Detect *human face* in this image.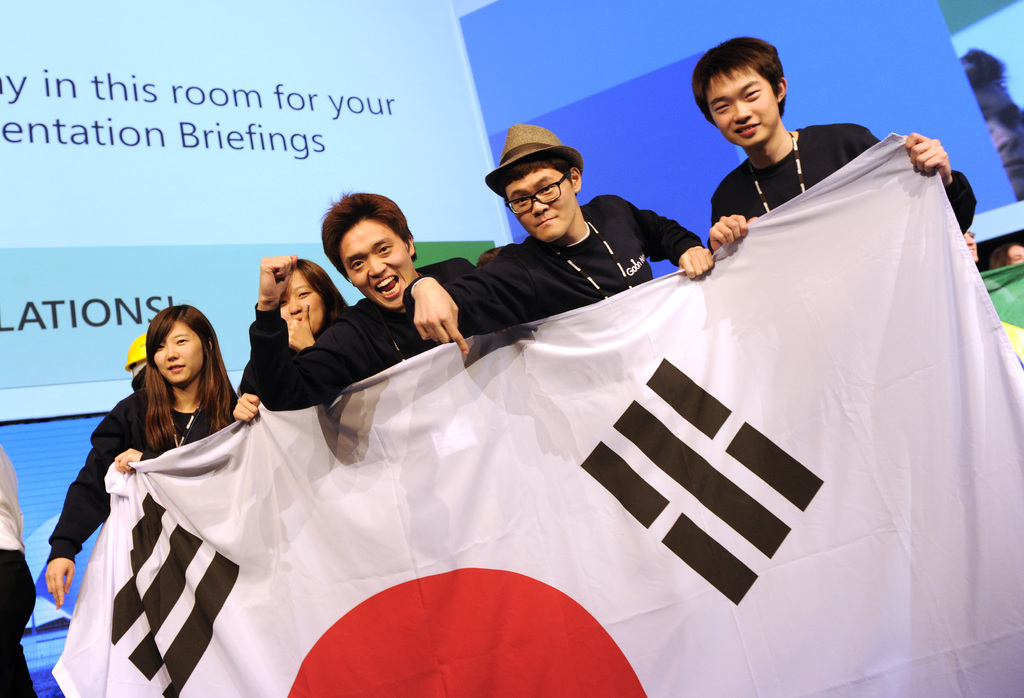
Detection: (967, 79, 1023, 204).
